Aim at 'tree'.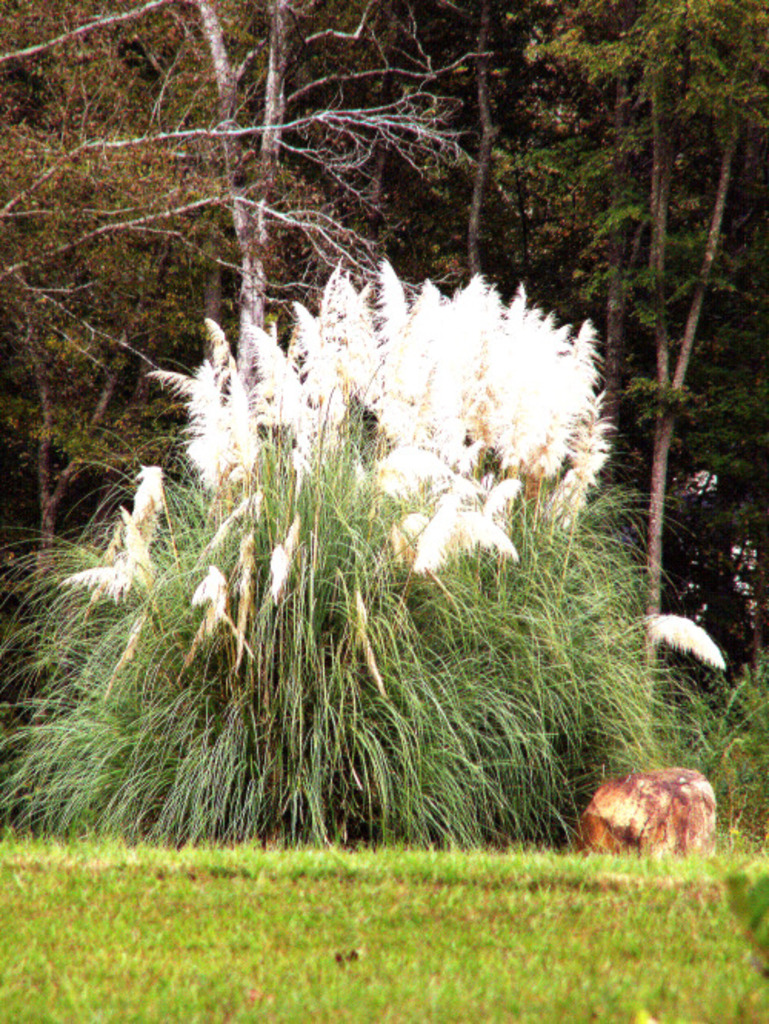
Aimed at {"x1": 569, "y1": 9, "x2": 758, "y2": 709}.
